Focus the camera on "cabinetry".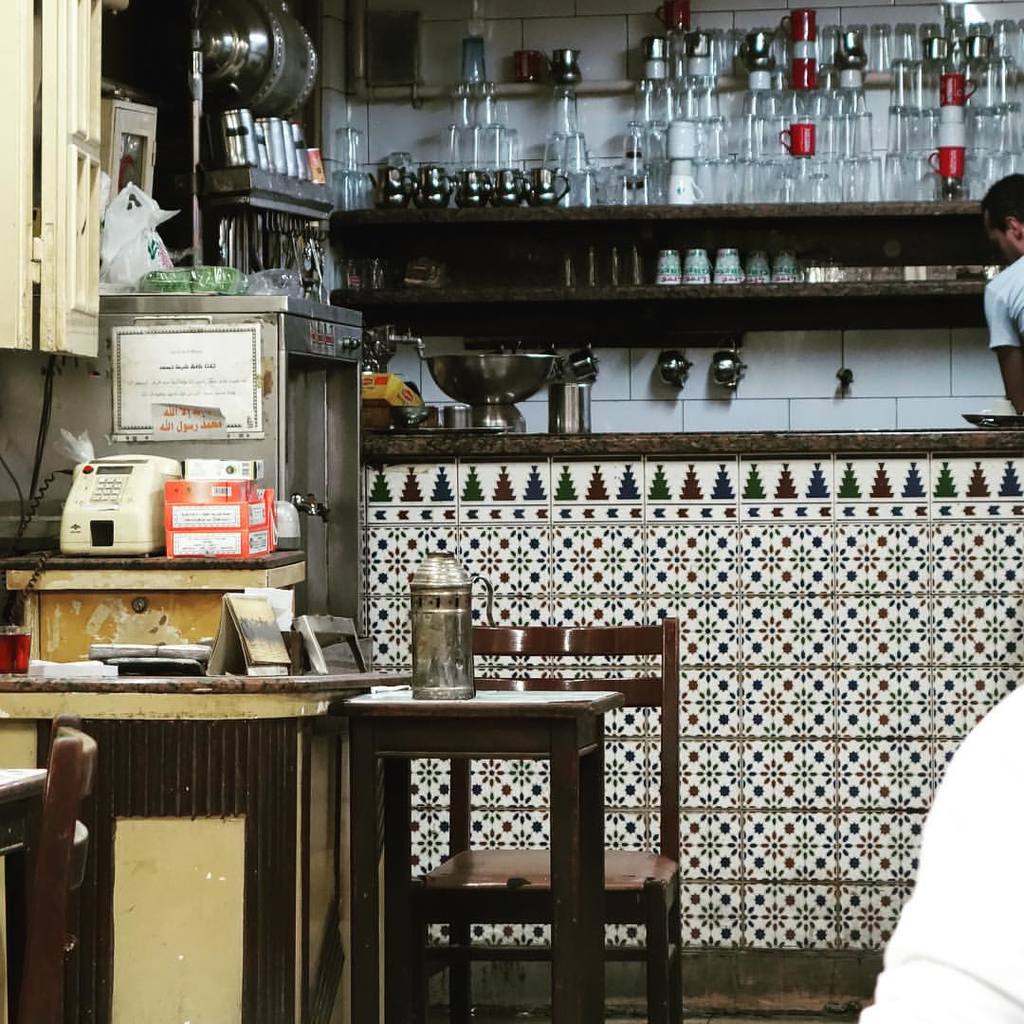
Focus region: bbox=(0, 0, 105, 361).
